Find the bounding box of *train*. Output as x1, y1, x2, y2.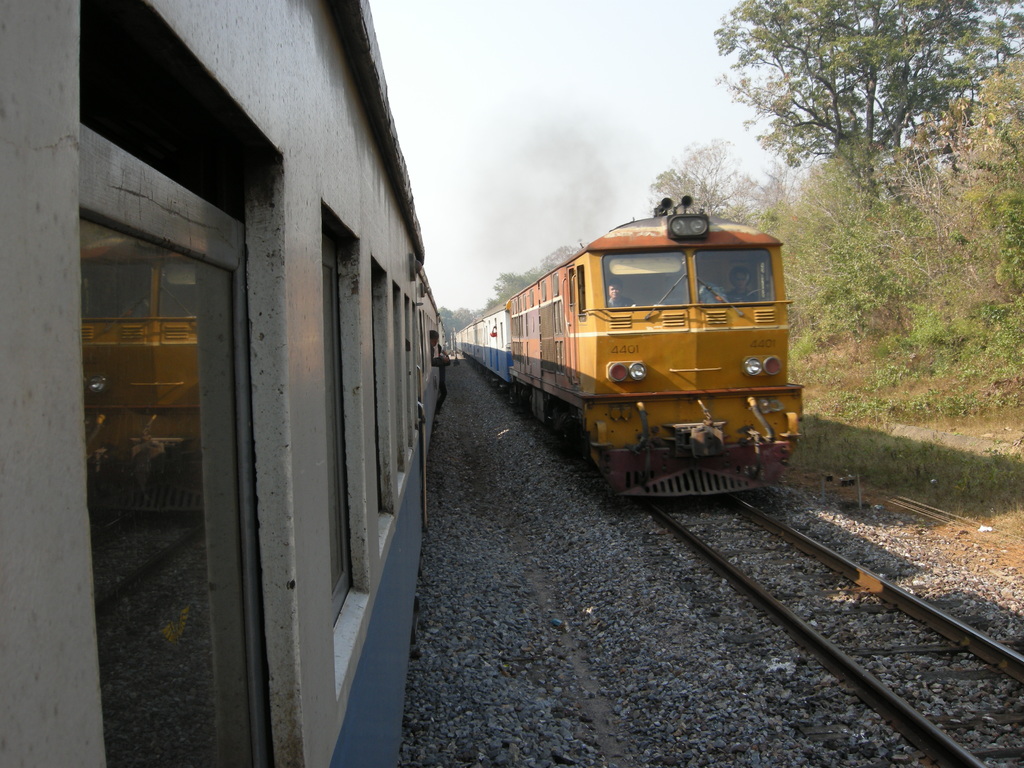
454, 191, 806, 500.
